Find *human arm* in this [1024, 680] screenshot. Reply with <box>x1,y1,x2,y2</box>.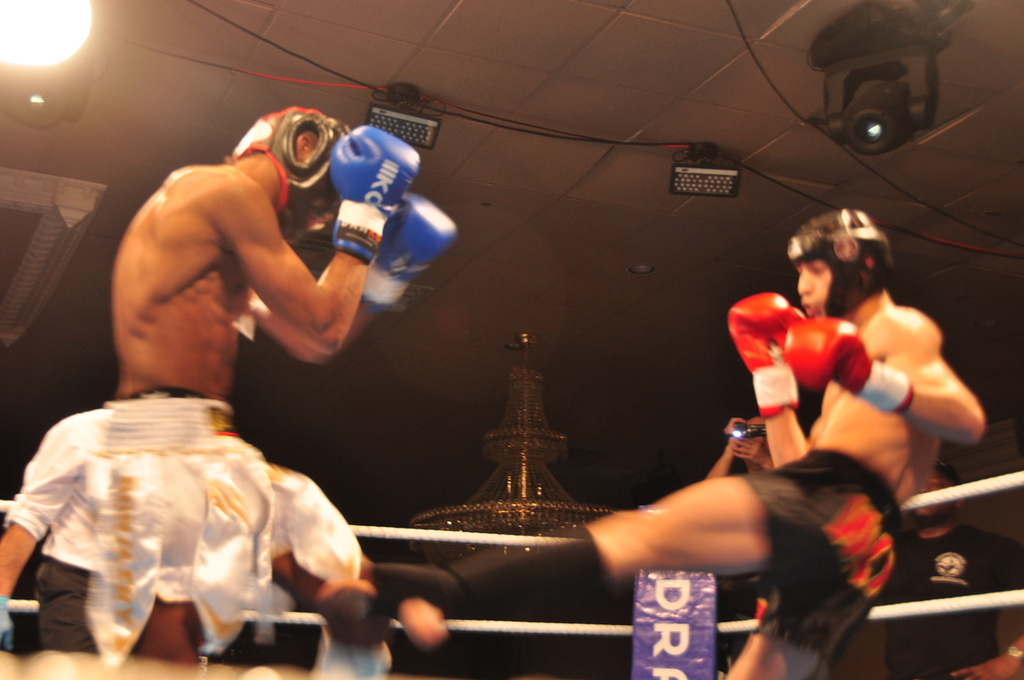
<box>755,291,835,476</box>.
